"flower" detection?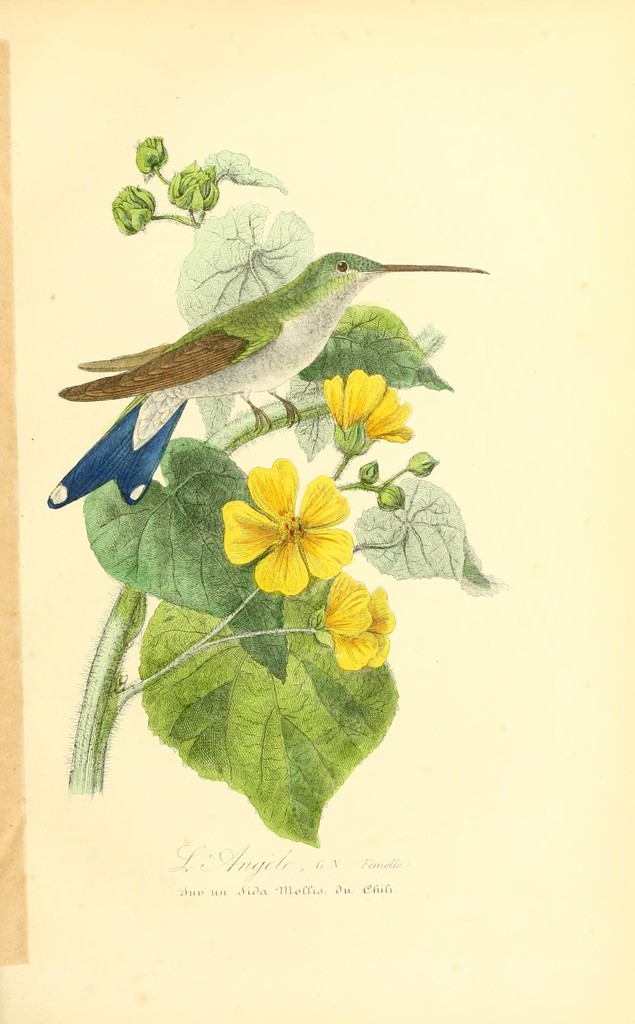
x1=211, y1=464, x2=353, y2=596
